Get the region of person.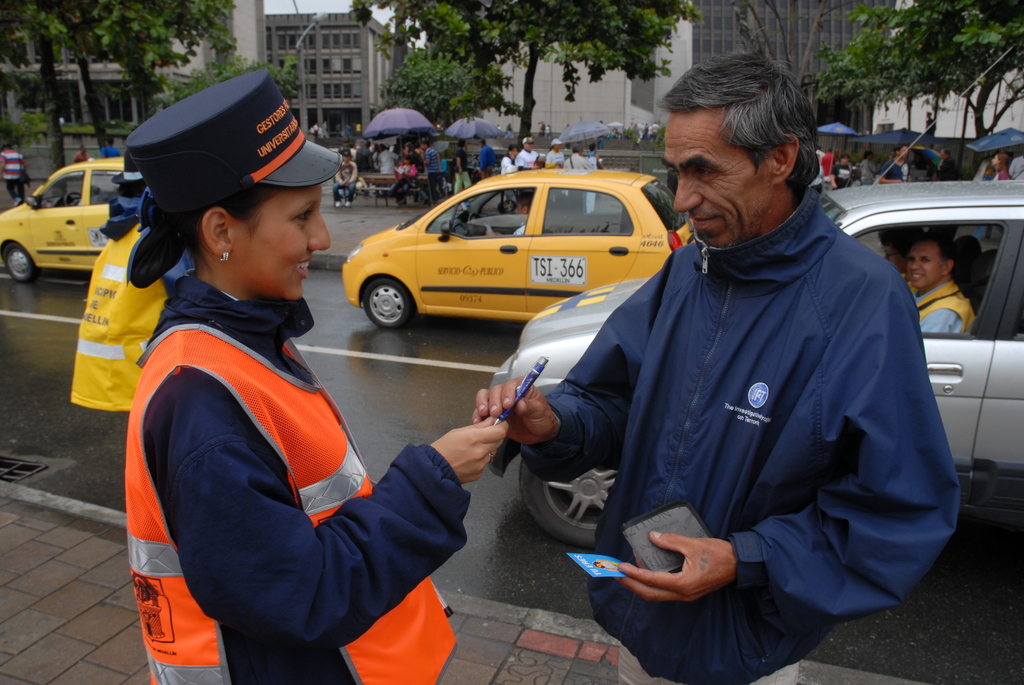
pyautogui.locateOnScreen(541, 122, 546, 138).
